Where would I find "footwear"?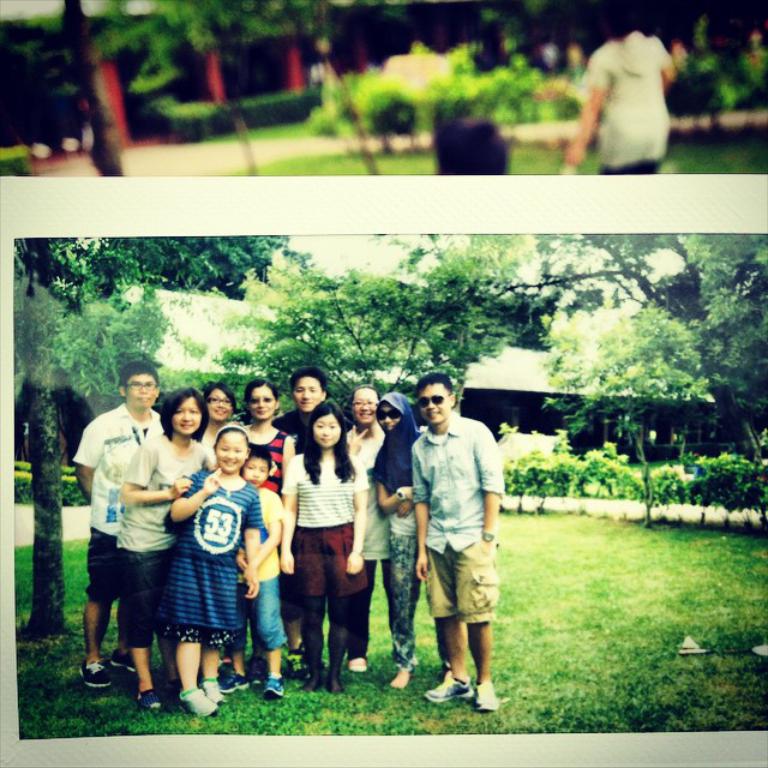
At x1=420 y1=672 x2=475 y2=702.
